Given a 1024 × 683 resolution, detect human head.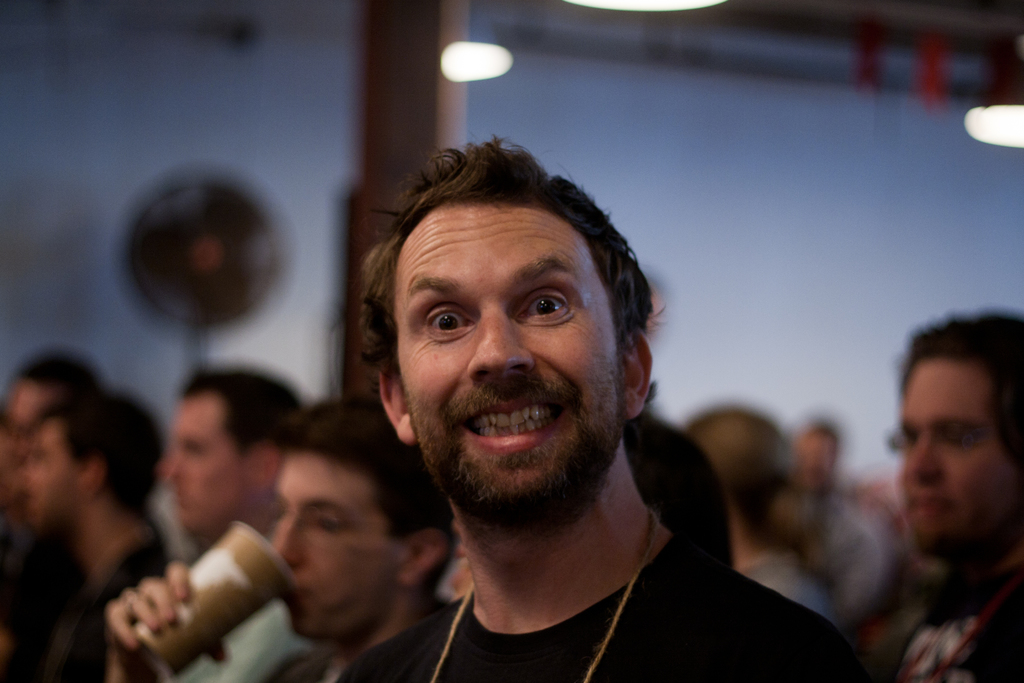
{"x1": 792, "y1": 425, "x2": 837, "y2": 496}.
